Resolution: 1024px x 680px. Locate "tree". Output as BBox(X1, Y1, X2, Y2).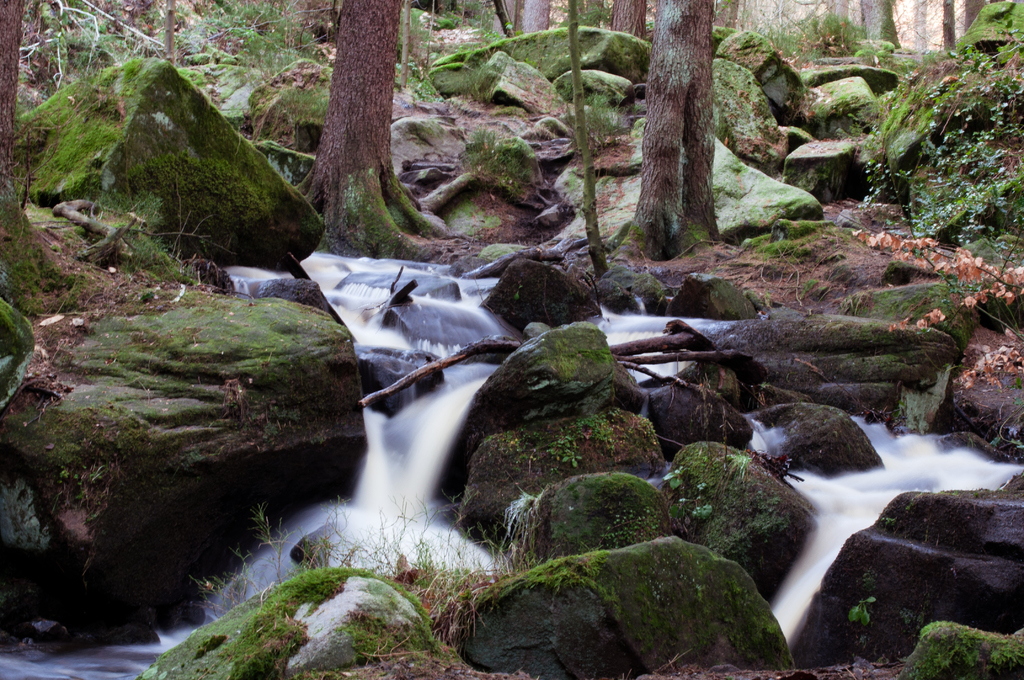
BBox(749, 0, 851, 50).
